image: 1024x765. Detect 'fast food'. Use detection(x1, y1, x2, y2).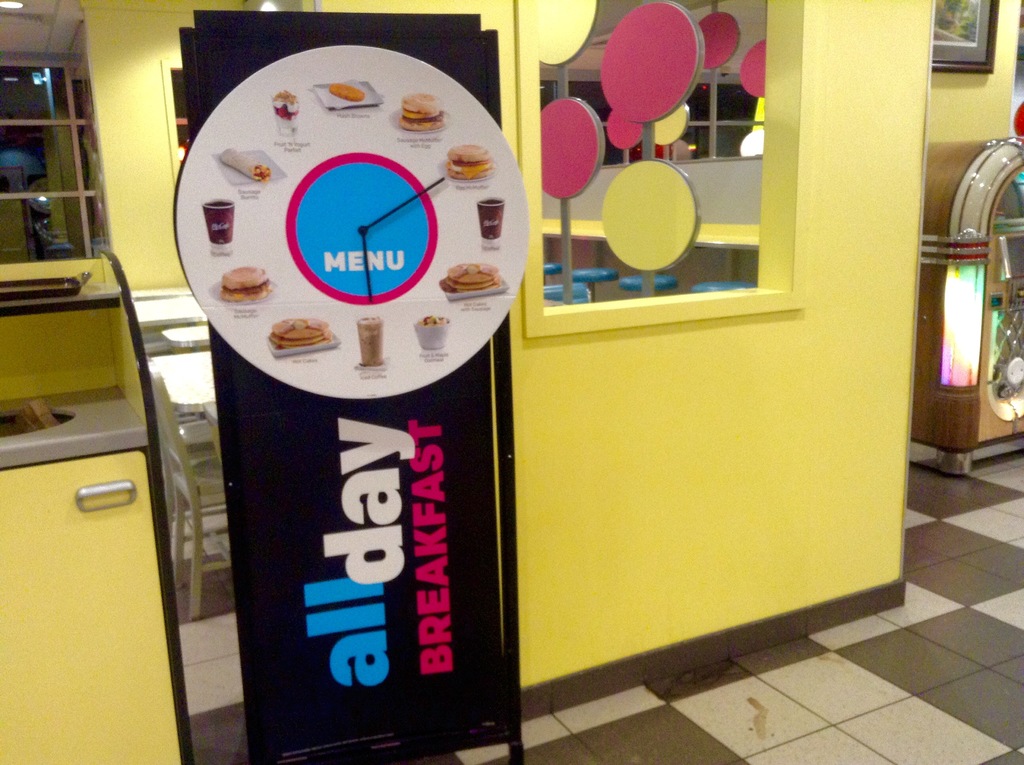
detection(400, 97, 444, 130).
